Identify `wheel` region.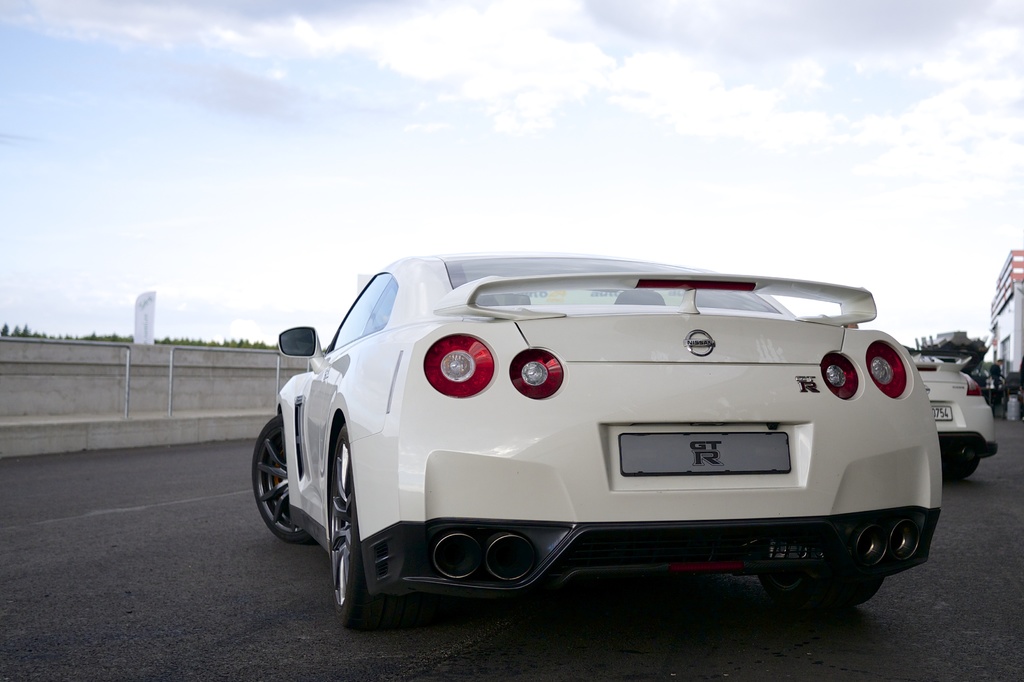
Region: <box>942,450,979,480</box>.
